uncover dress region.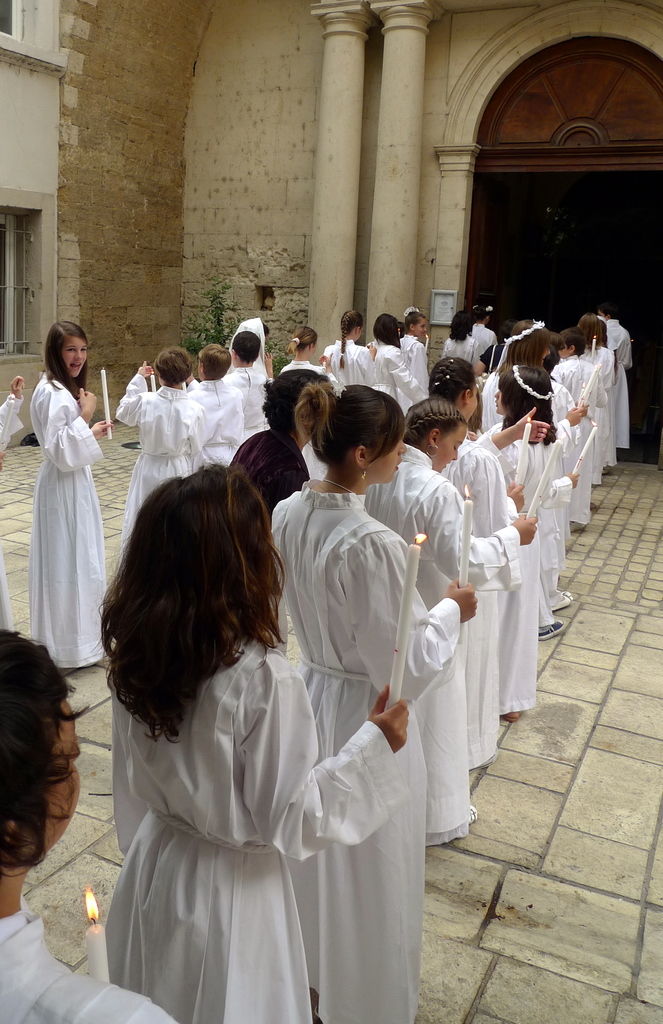
Uncovered: pyautogui.locateOnScreen(362, 442, 513, 847).
